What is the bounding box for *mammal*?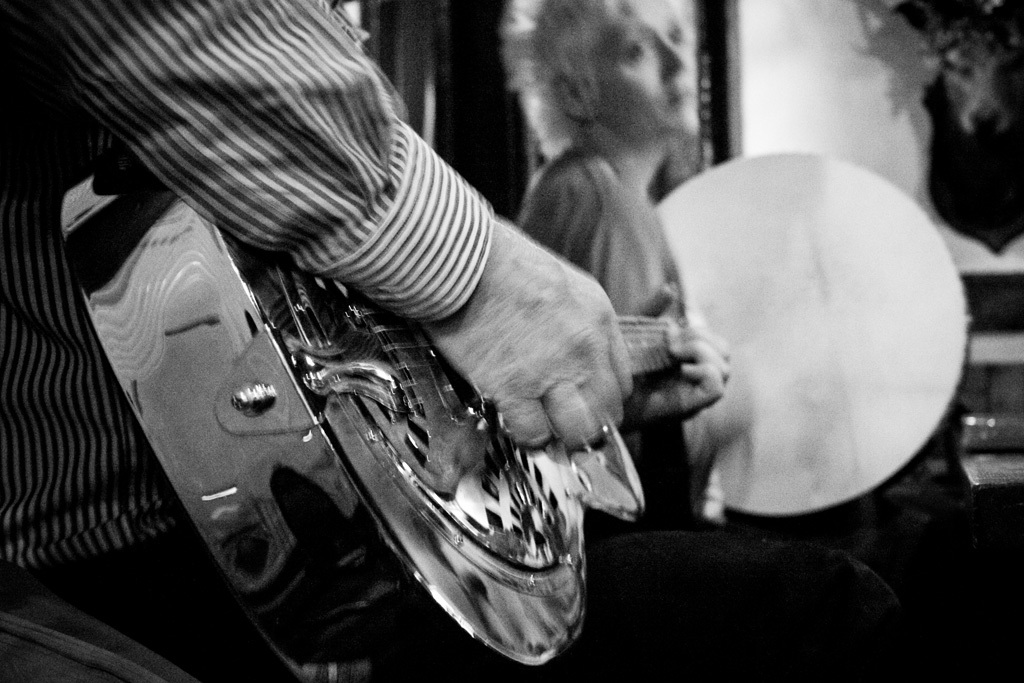
<bbox>74, 50, 784, 666</bbox>.
